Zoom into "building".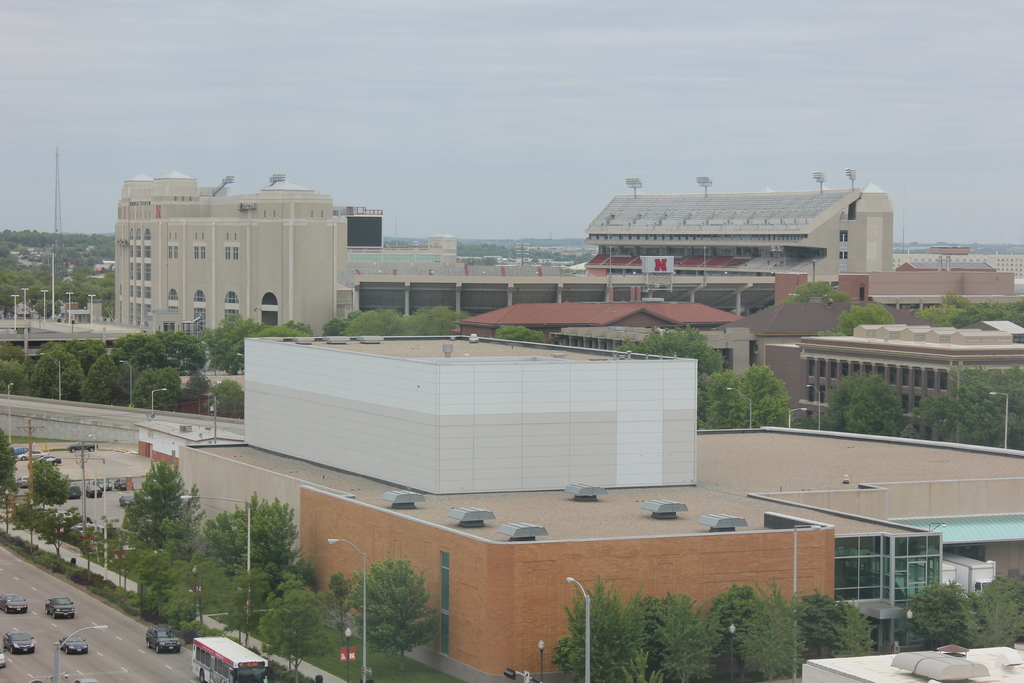
Zoom target: 755/317/1023/427.
